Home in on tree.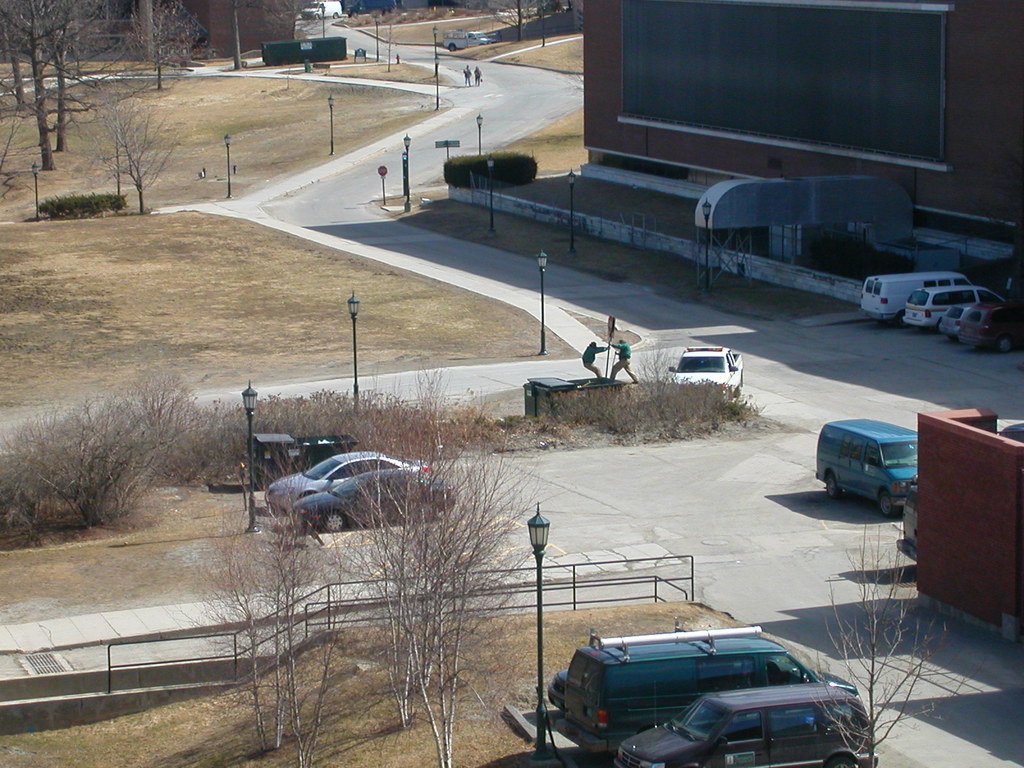
Homed in at 2:359:209:527.
